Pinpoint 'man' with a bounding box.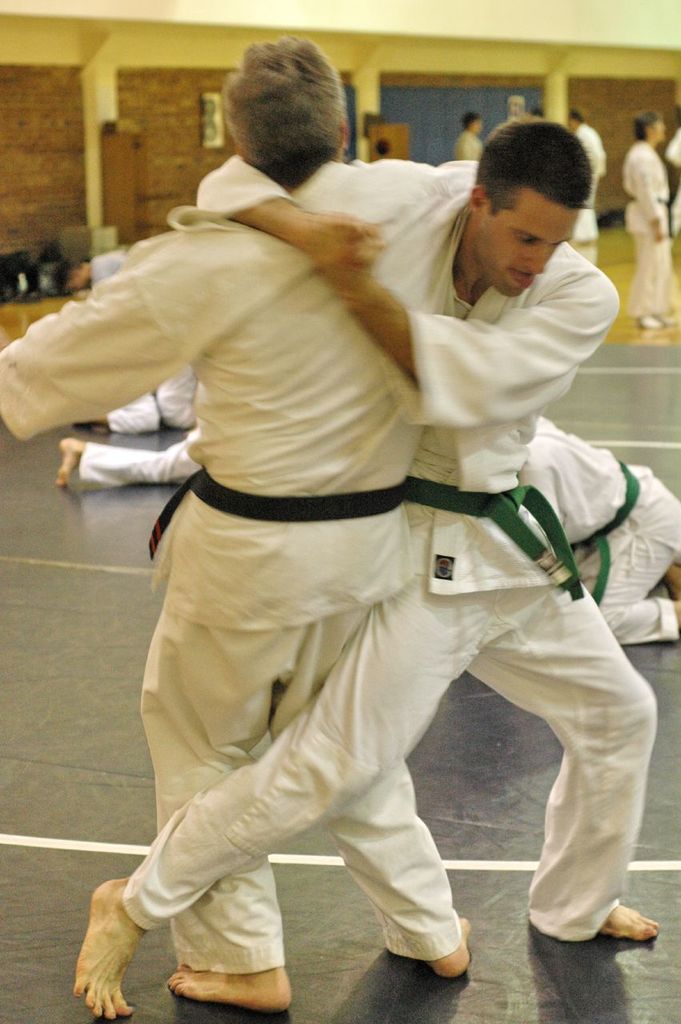
locate(74, 115, 659, 1023).
